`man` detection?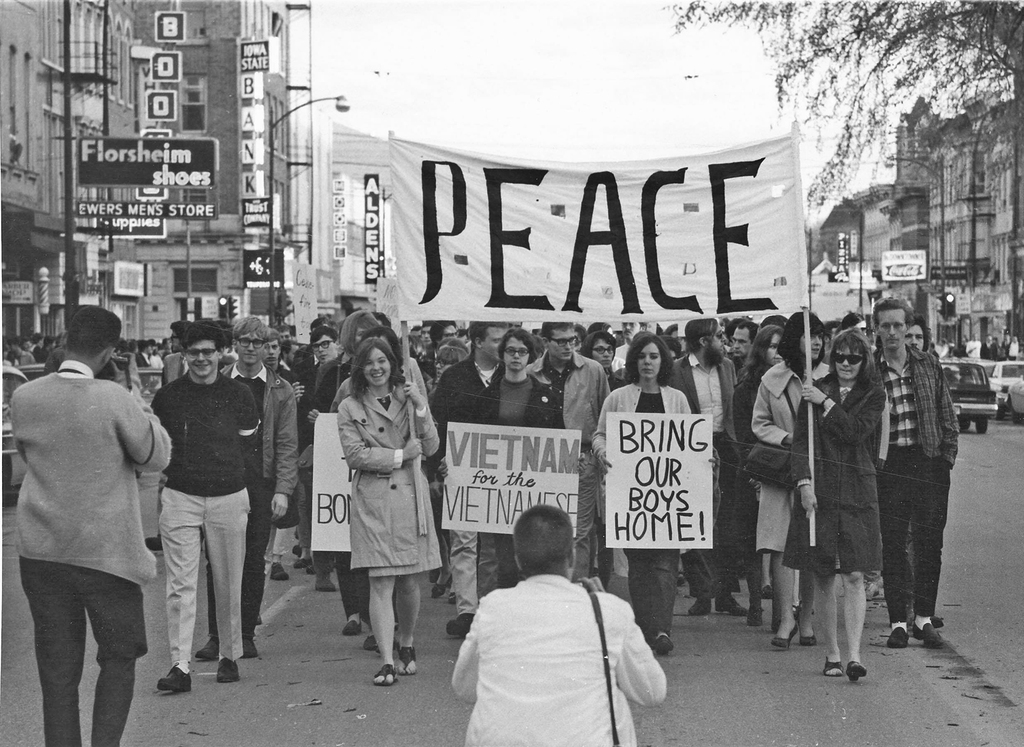
bbox=(523, 319, 610, 586)
